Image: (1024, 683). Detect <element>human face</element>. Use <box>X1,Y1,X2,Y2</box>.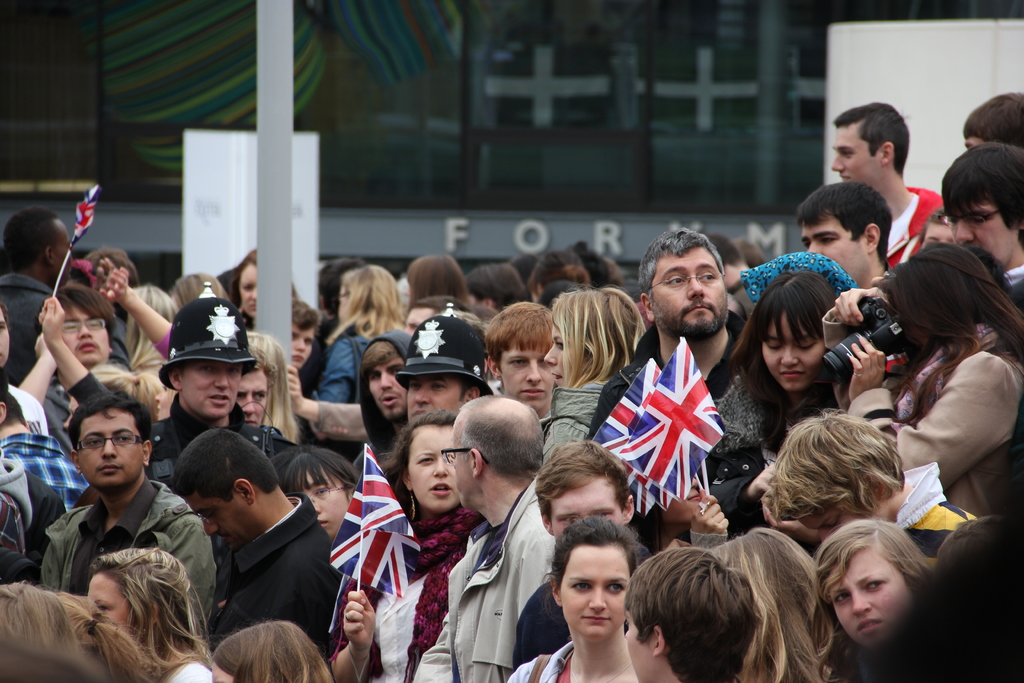
<box>53,220,71,283</box>.
